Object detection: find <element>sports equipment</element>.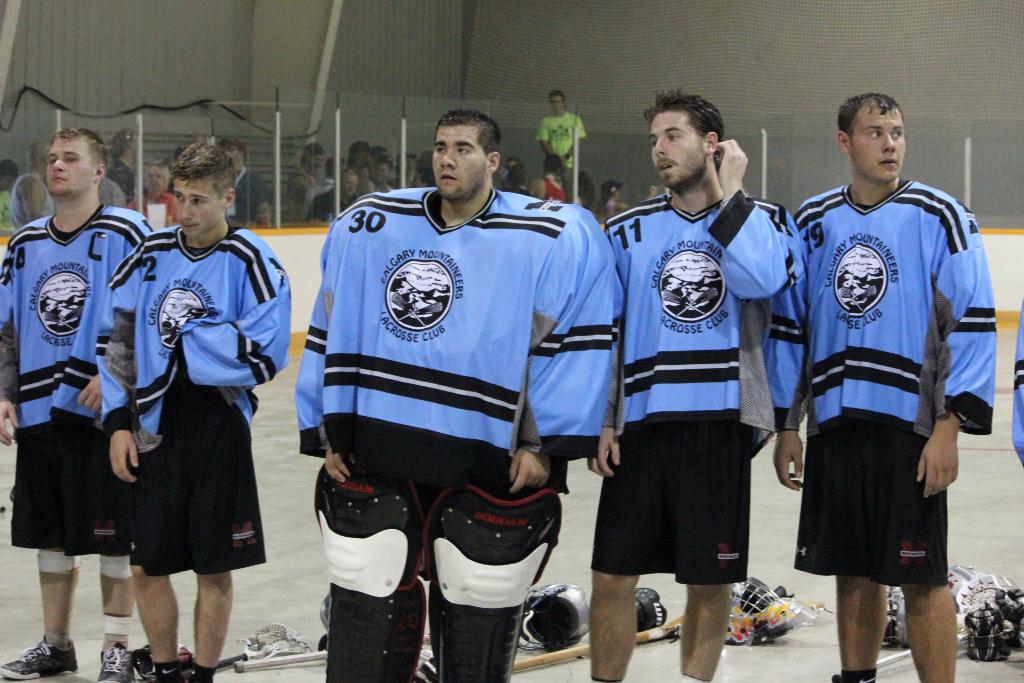
95/646/136/682.
